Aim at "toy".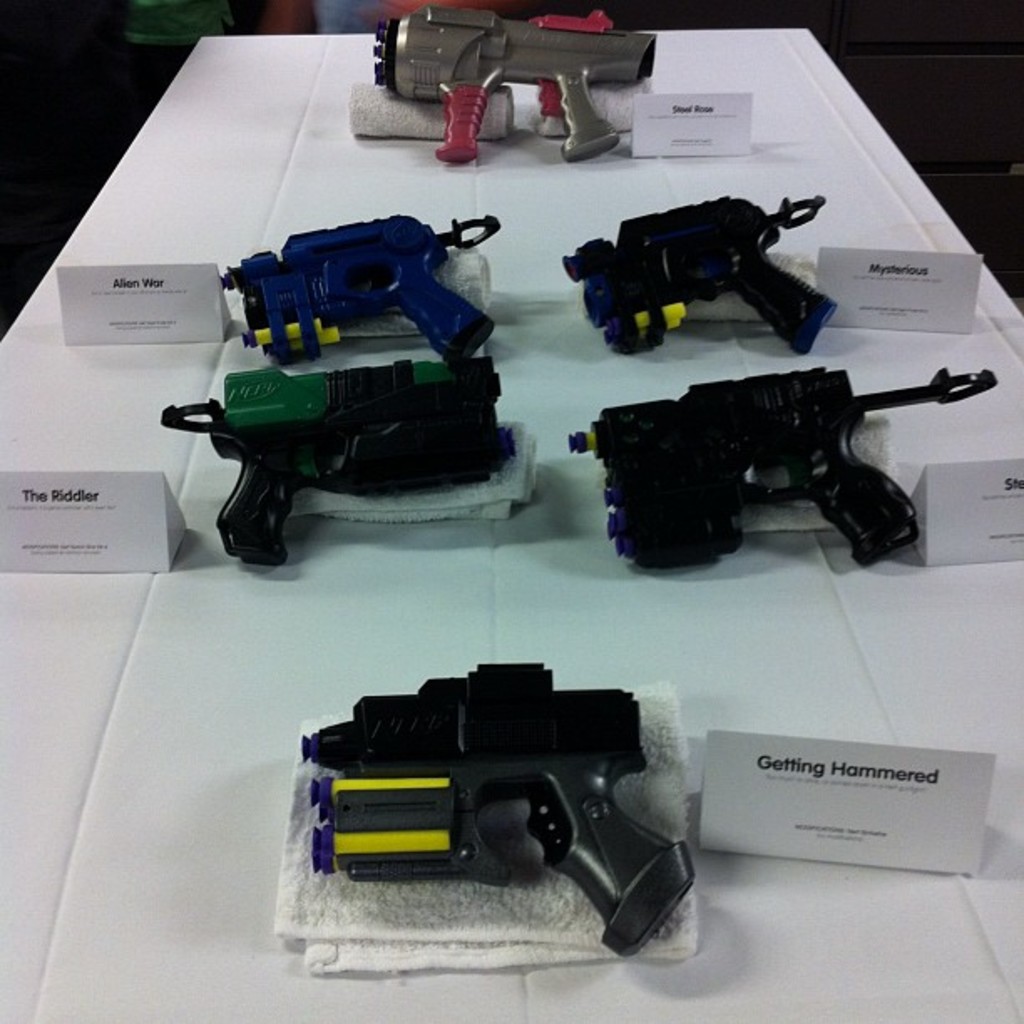
Aimed at rect(554, 179, 830, 346).
